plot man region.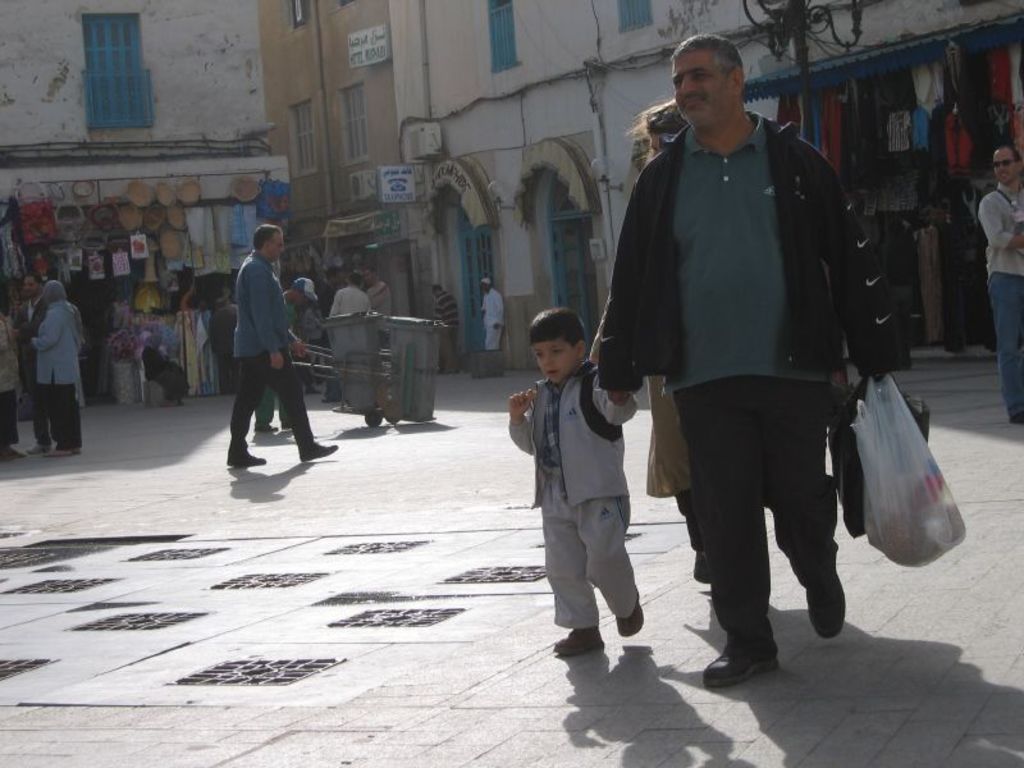
Plotted at <region>255, 278, 320, 434</region>.
